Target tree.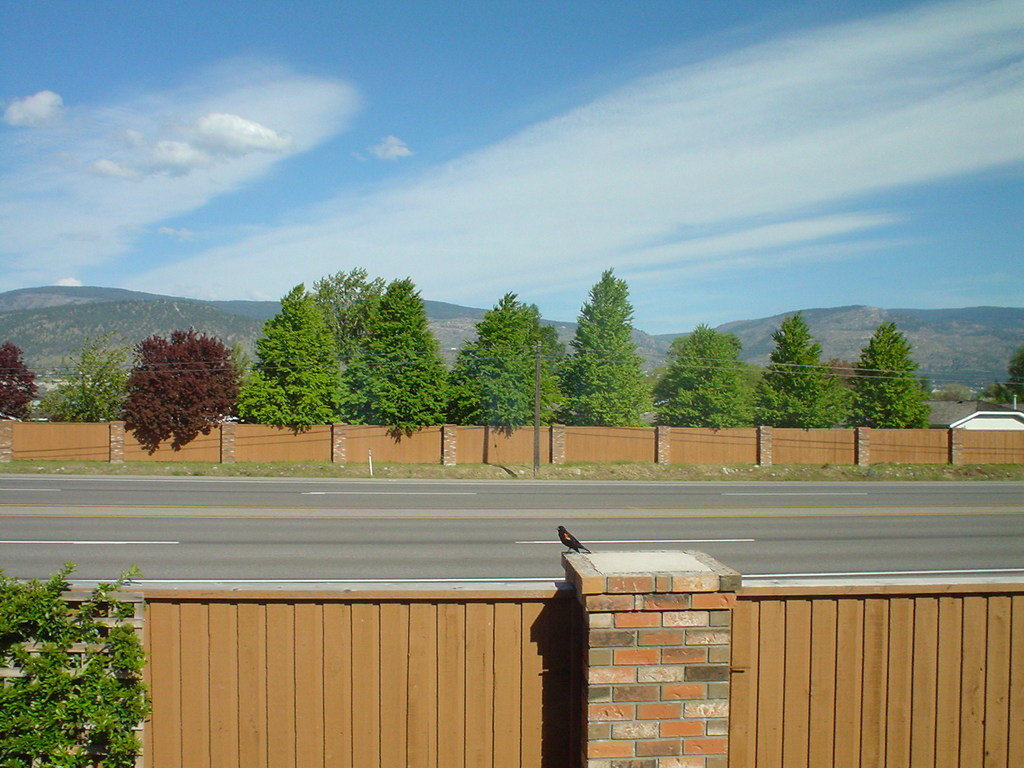
Target region: locate(986, 339, 1023, 407).
